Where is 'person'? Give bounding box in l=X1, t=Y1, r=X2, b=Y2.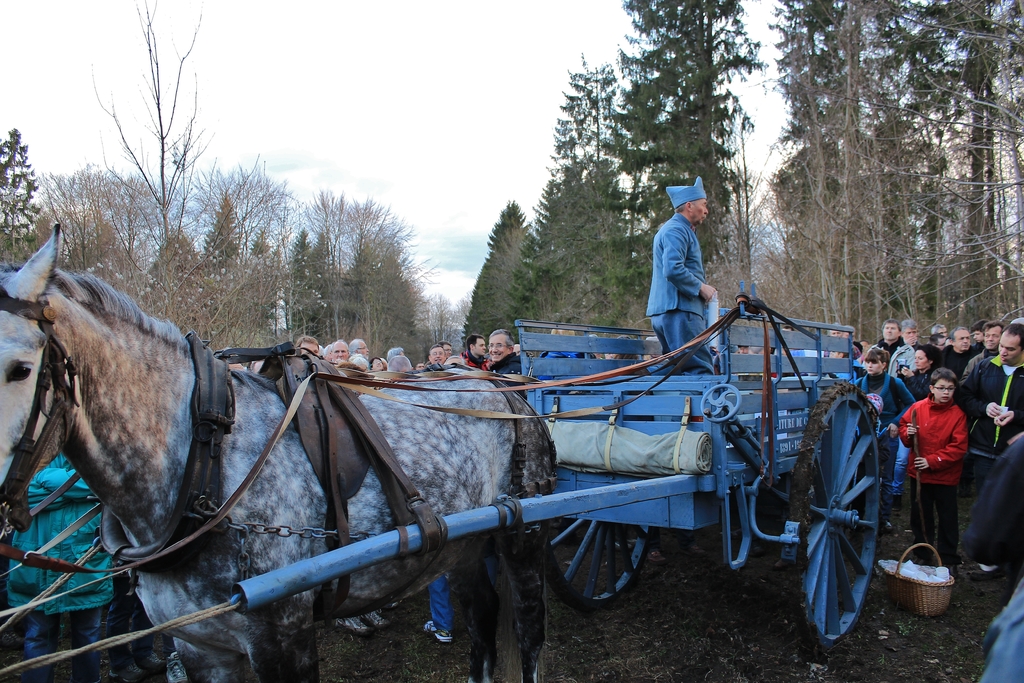
l=895, t=342, r=946, b=407.
